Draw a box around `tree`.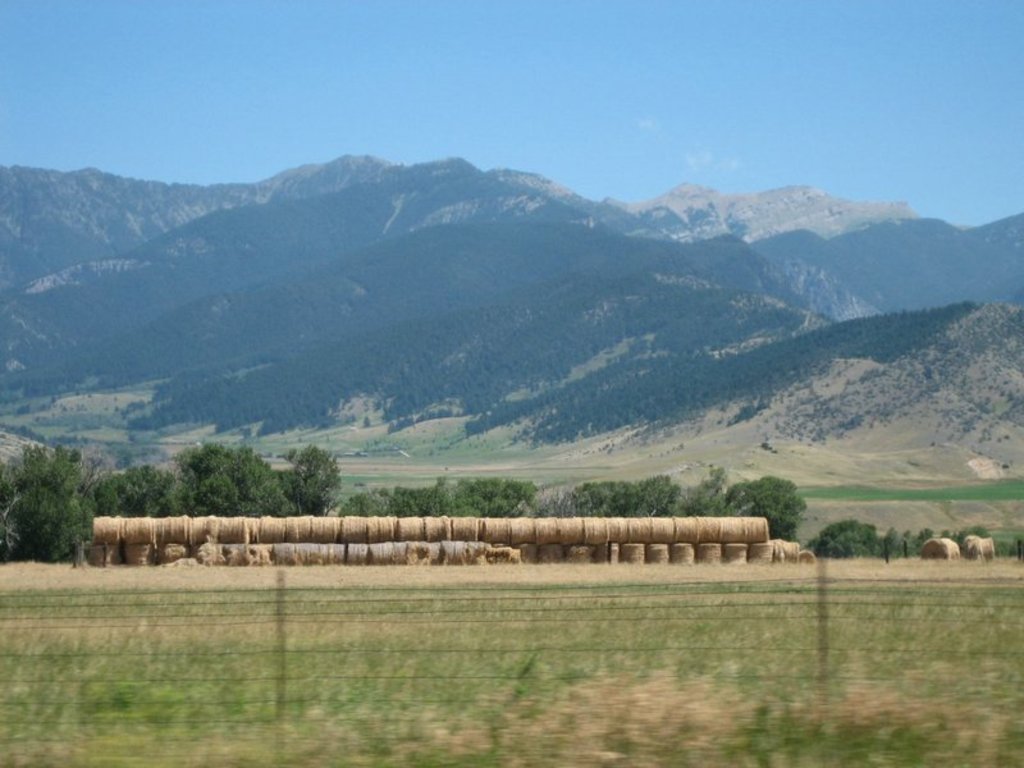
box=[955, 524, 991, 549].
